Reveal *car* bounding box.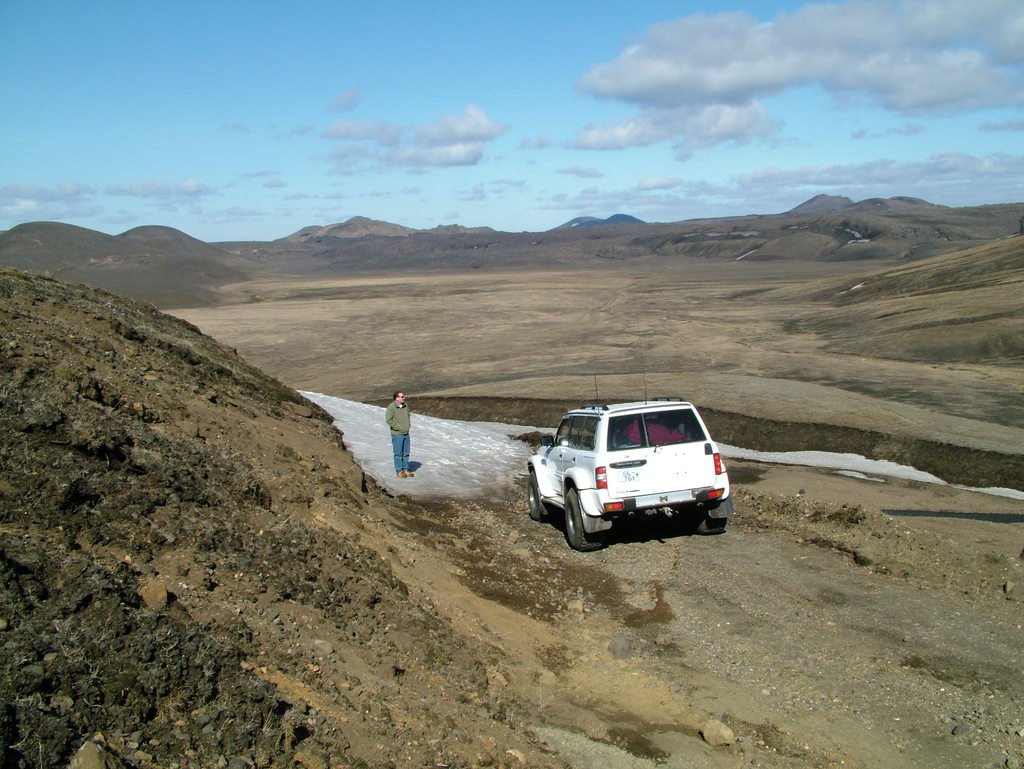
Revealed: (left=526, top=316, right=730, bottom=549).
